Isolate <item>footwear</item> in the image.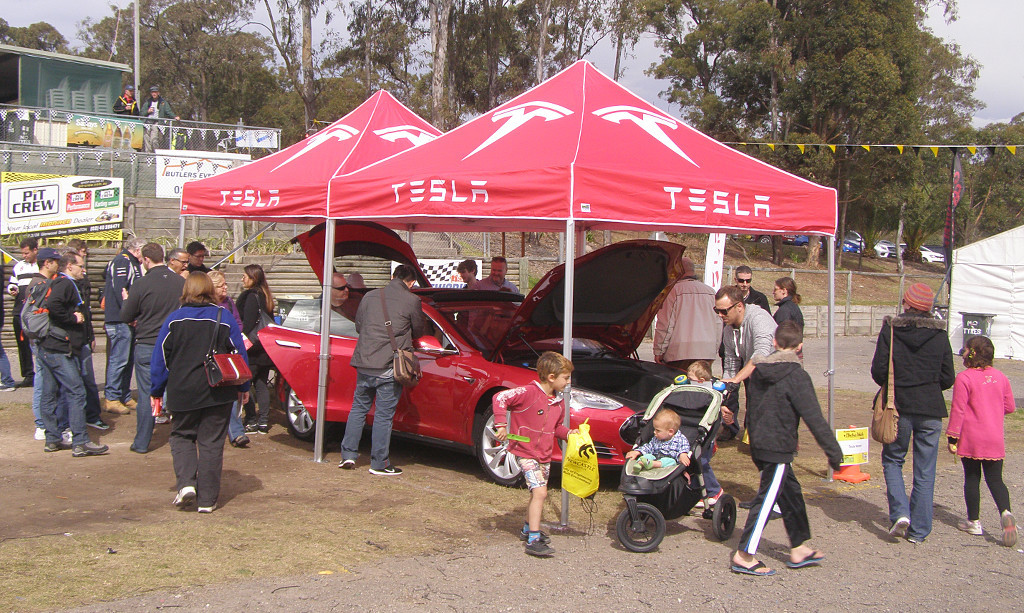
Isolated region: [102, 403, 120, 411].
